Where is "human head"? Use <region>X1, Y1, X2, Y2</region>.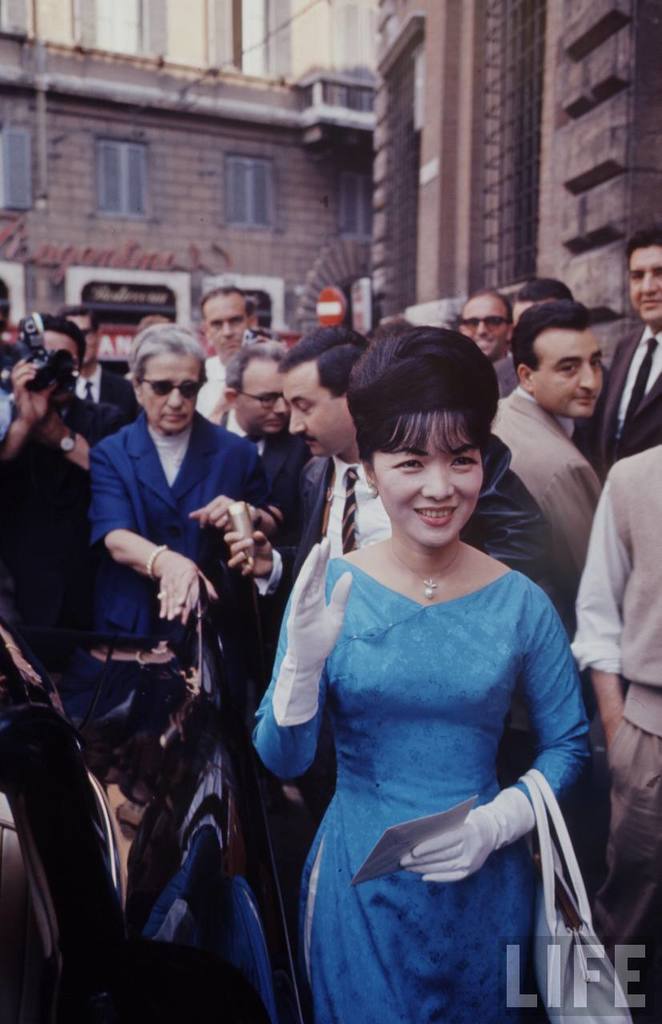
<region>505, 297, 621, 420</region>.
